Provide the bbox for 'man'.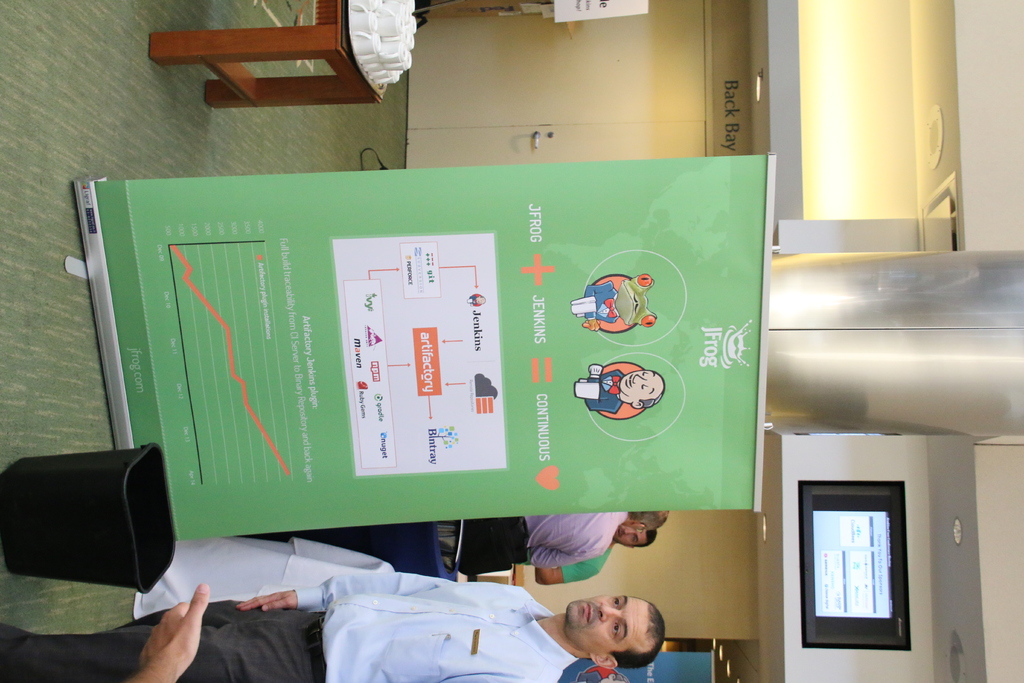
bbox(504, 520, 660, 591).
